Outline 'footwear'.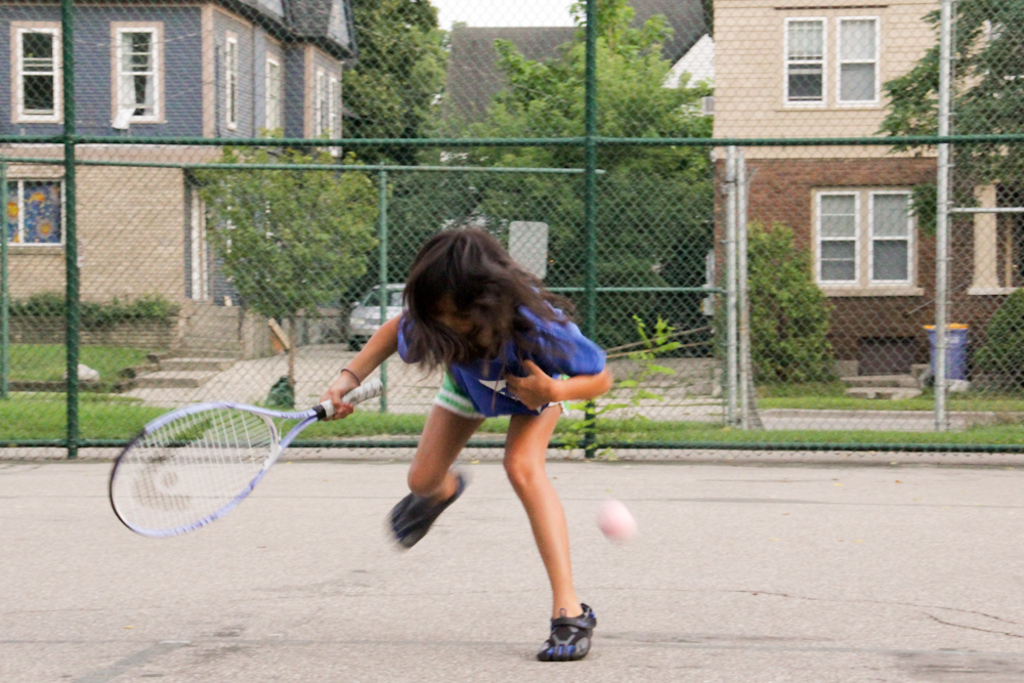
Outline: Rect(543, 600, 599, 664).
